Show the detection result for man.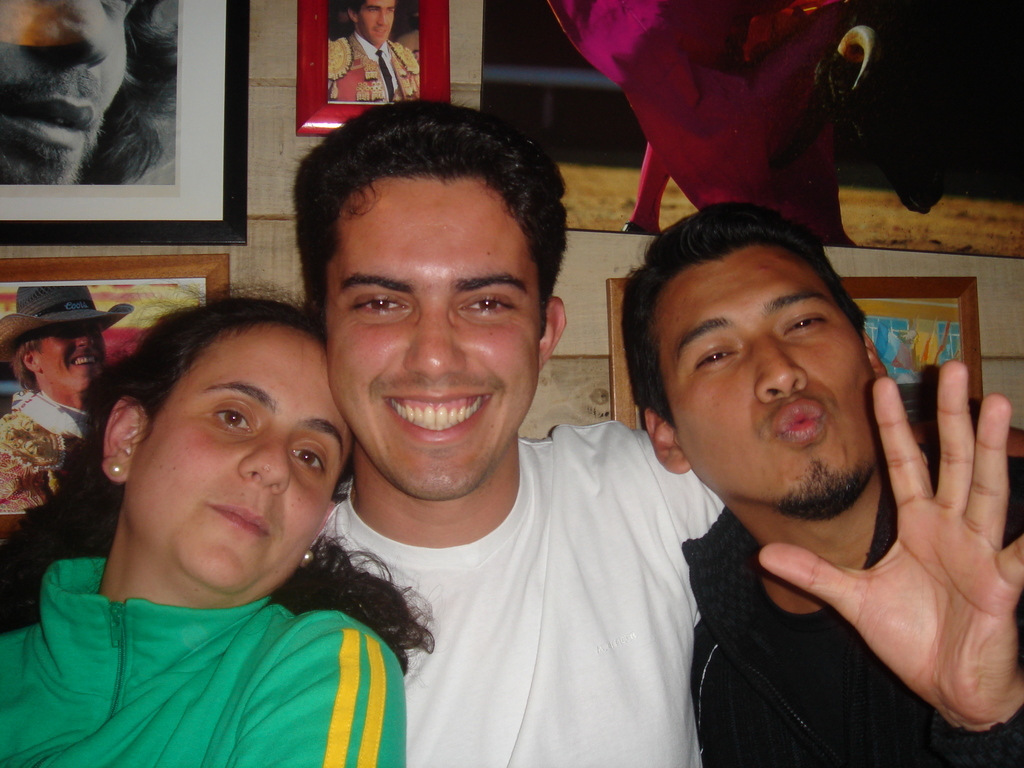
0,0,172,184.
